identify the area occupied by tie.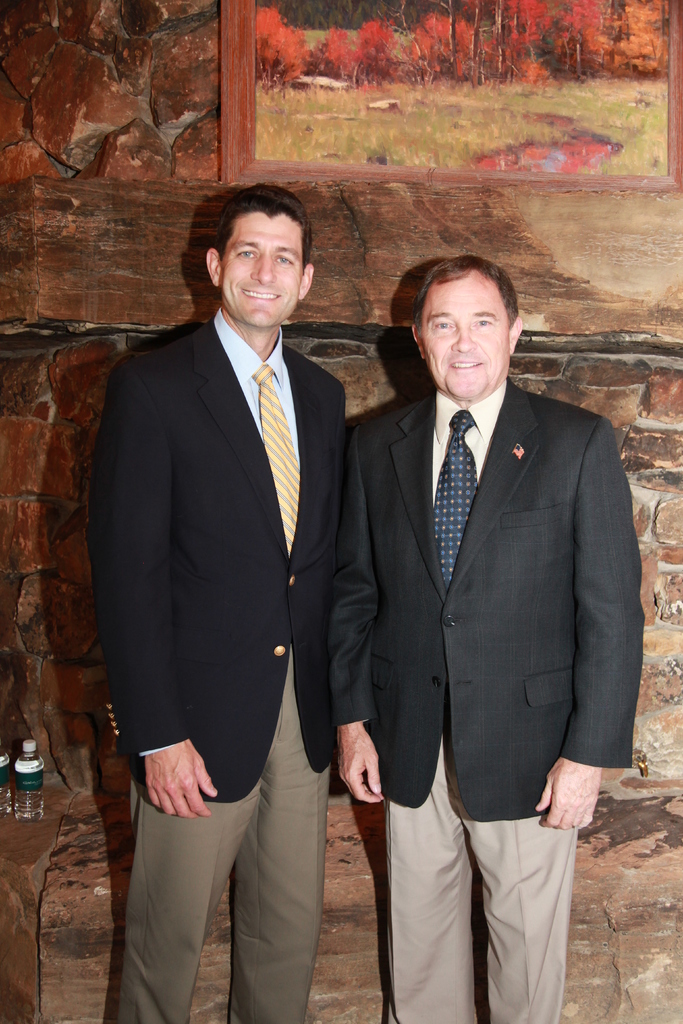
Area: [432, 405, 479, 596].
